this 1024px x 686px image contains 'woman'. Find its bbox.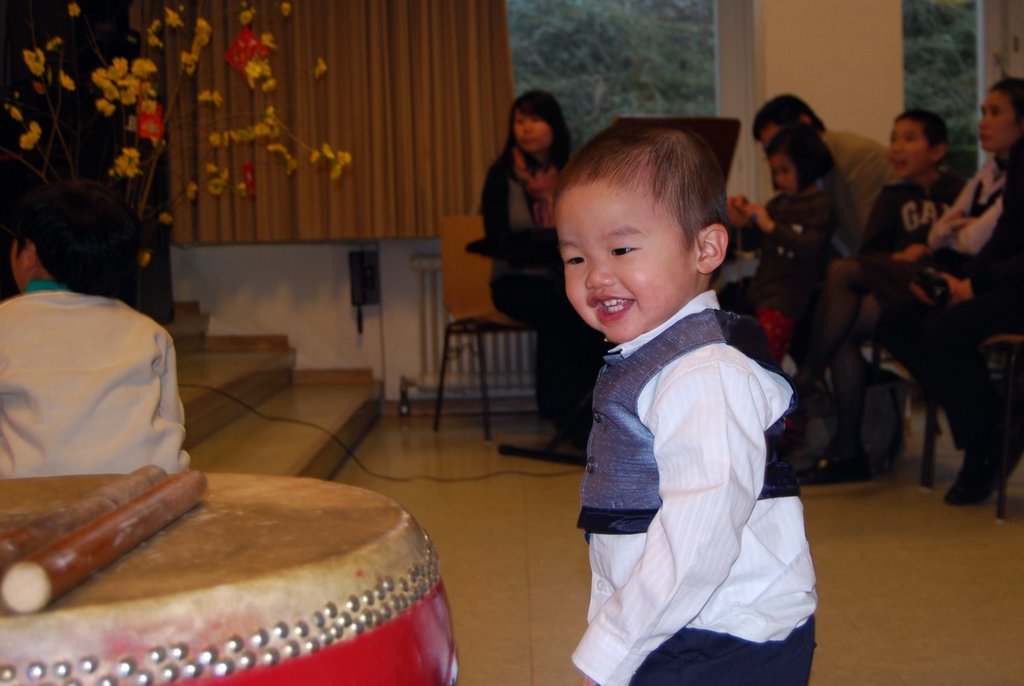
bbox=(881, 76, 1023, 507).
